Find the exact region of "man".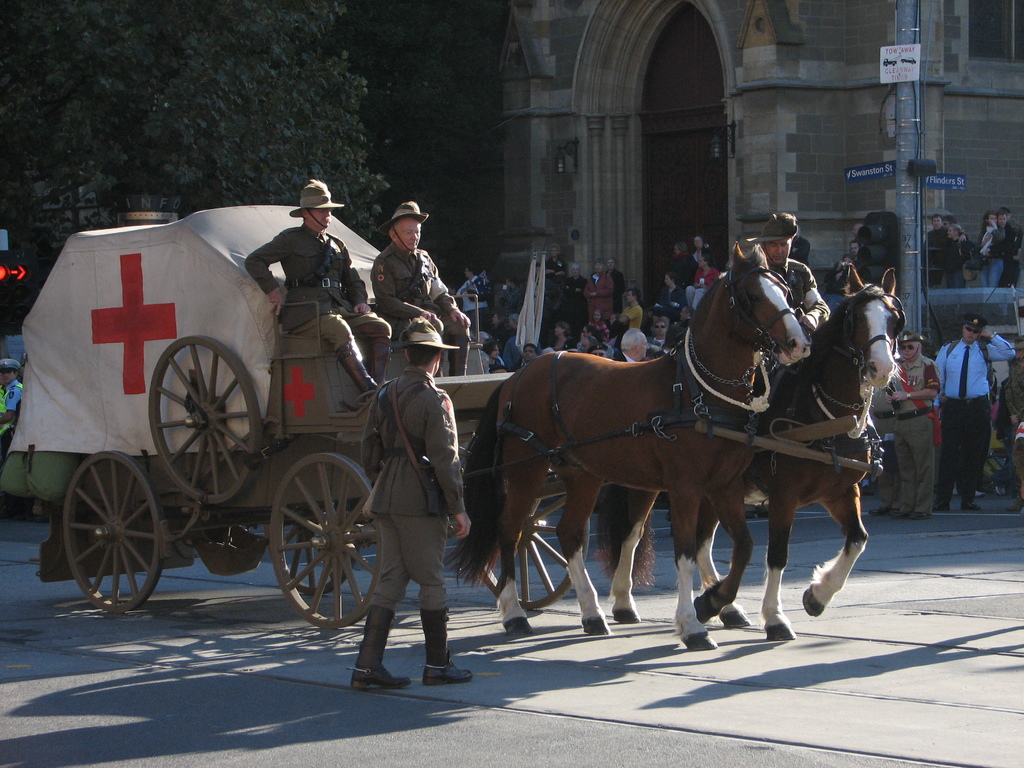
Exact region: <bbox>737, 208, 833, 406</bbox>.
